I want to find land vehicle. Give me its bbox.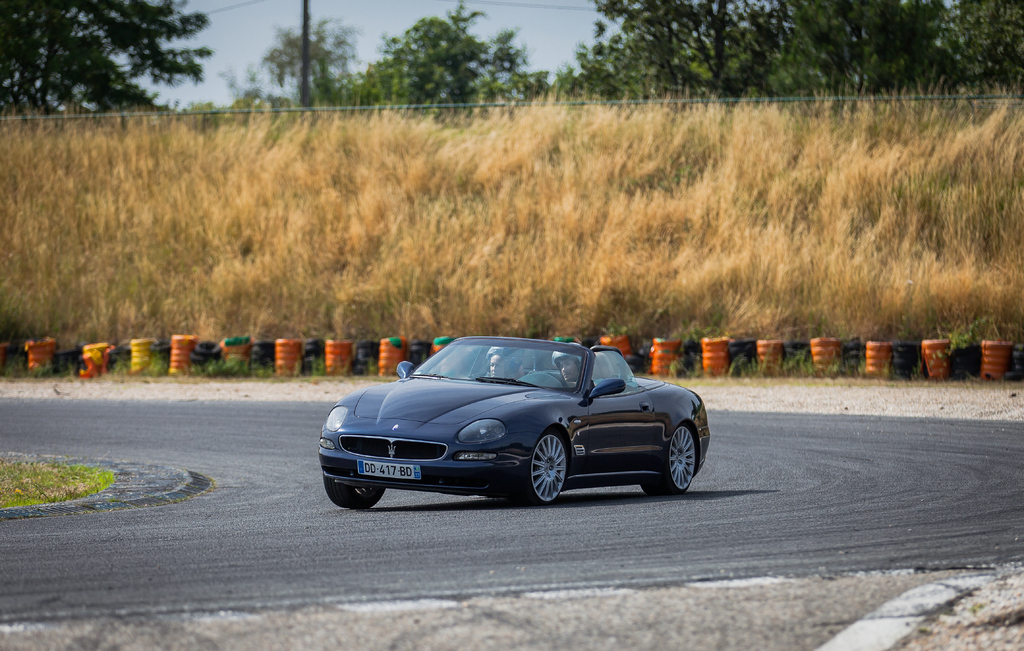
rect(315, 319, 725, 504).
